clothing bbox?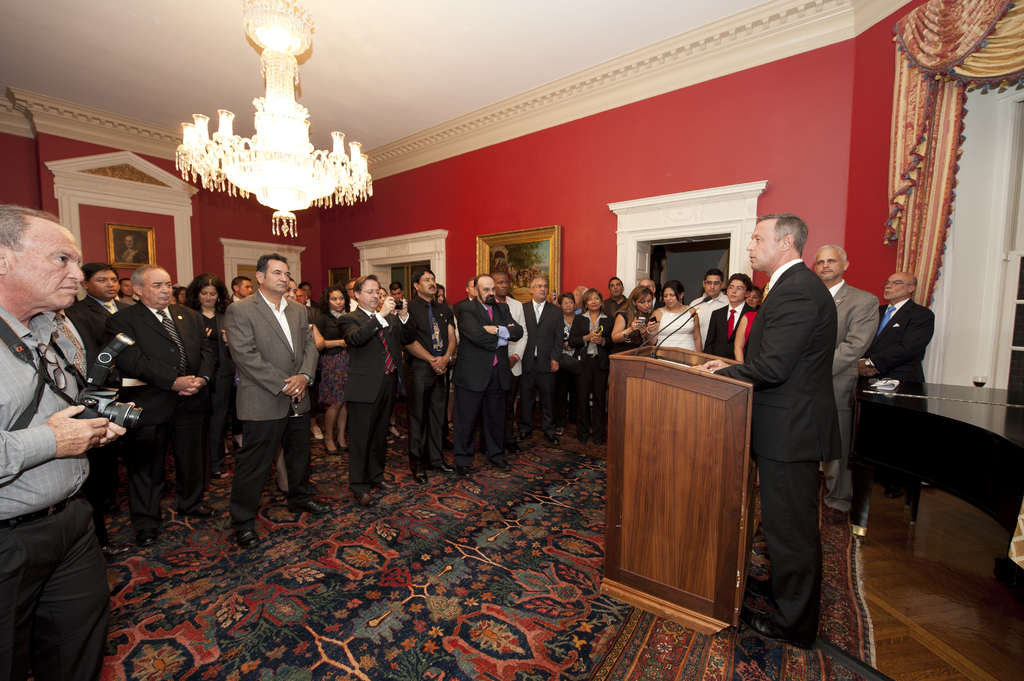
region(502, 297, 529, 376)
